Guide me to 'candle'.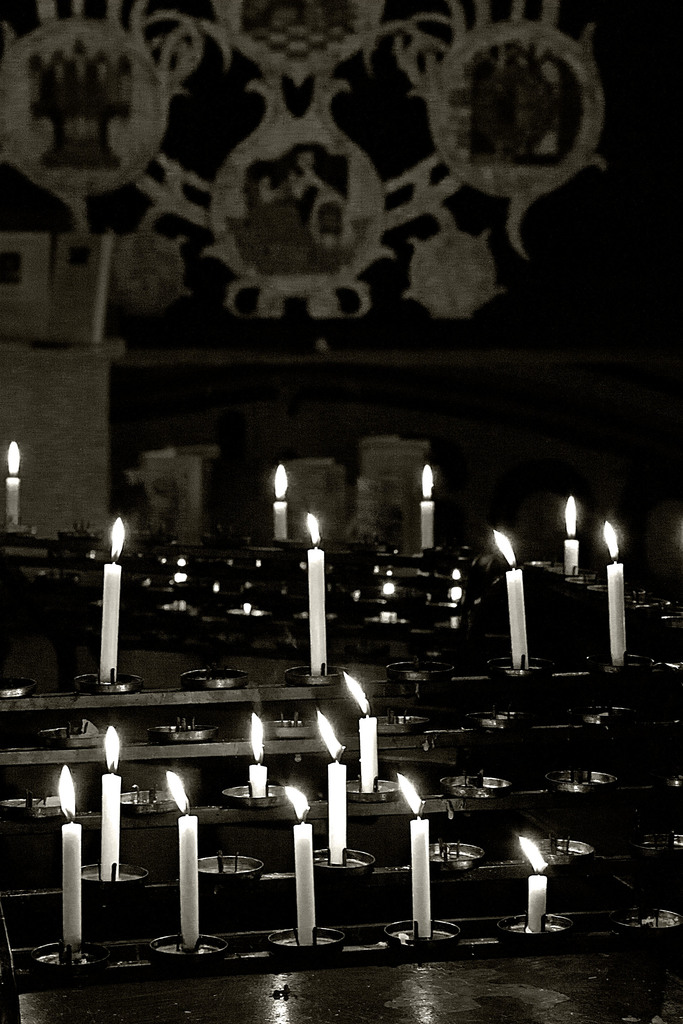
Guidance: box(62, 758, 83, 941).
